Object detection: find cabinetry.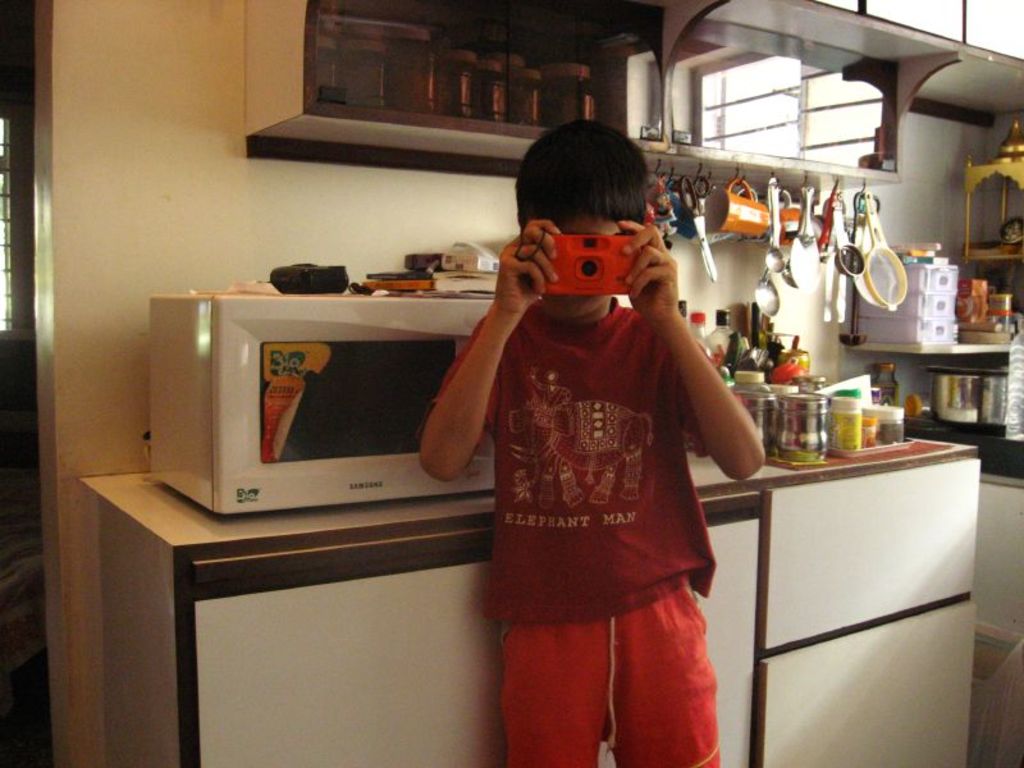
crop(694, 0, 1020, 104).
